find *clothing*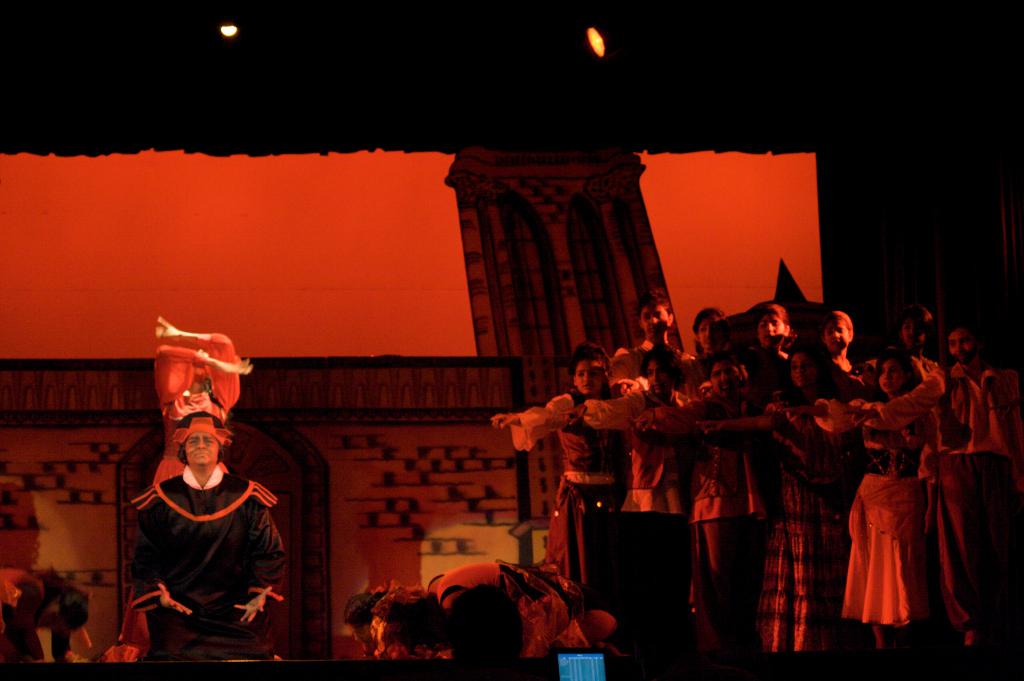
{"x1": 607, "y1": 383, "x2": 692, "y2": 625}
